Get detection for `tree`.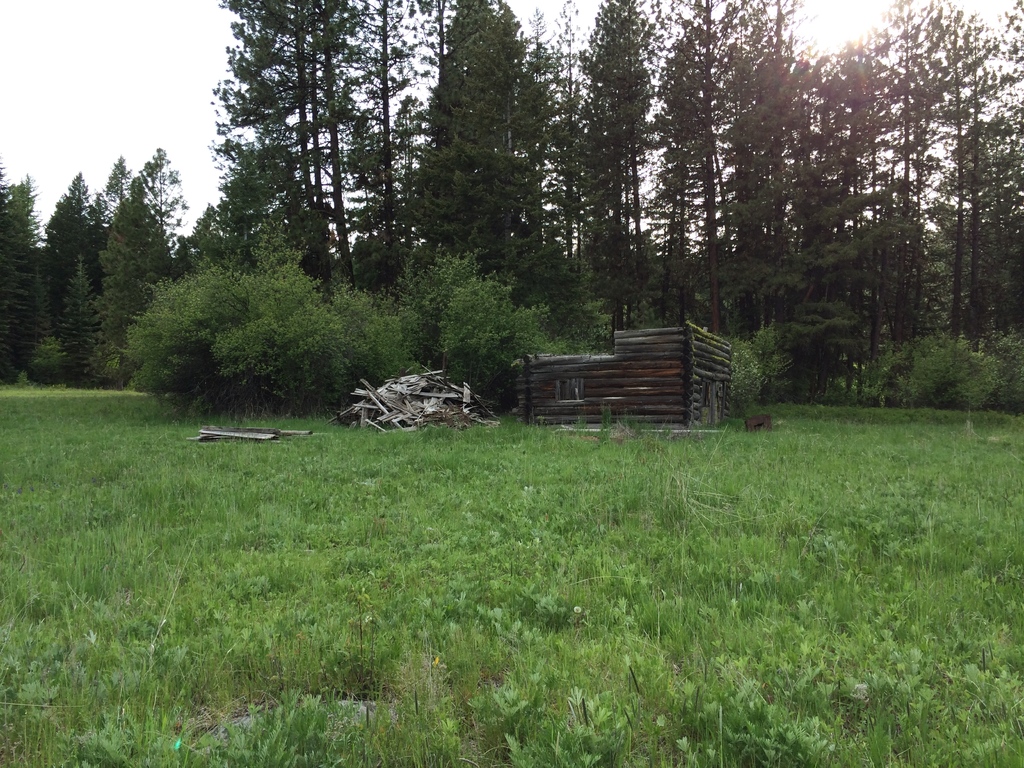
Detection: Rect(49, 173, 107, 403).
